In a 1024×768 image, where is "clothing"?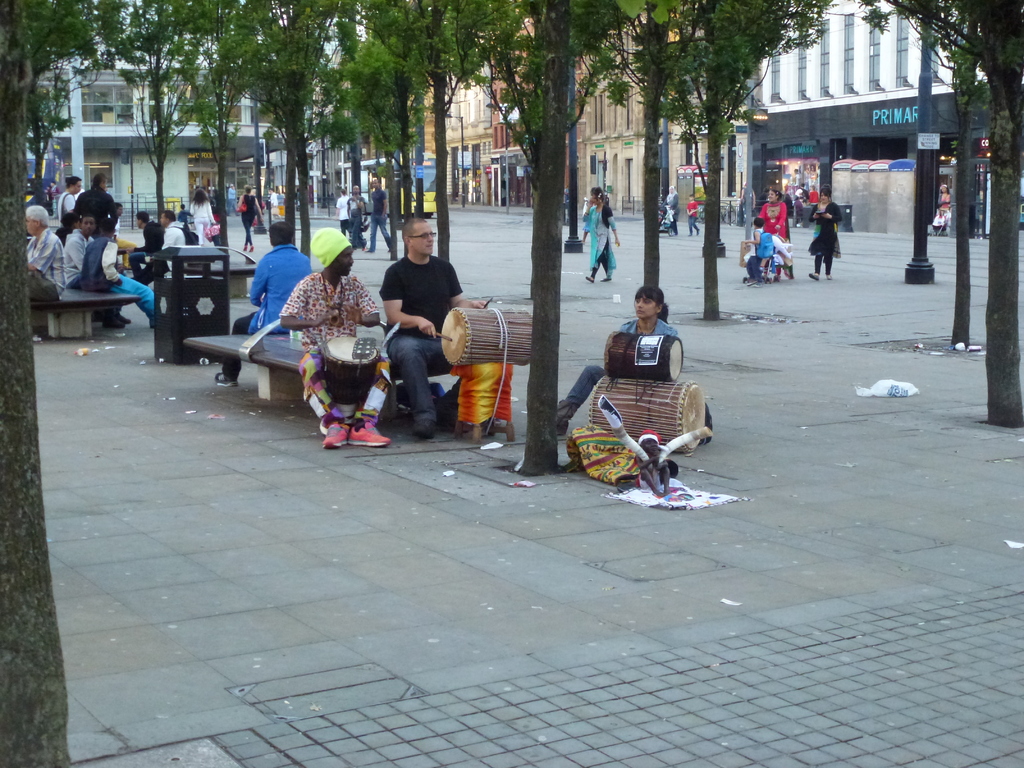
(left=225, top=188, right=241, bottom=212).
